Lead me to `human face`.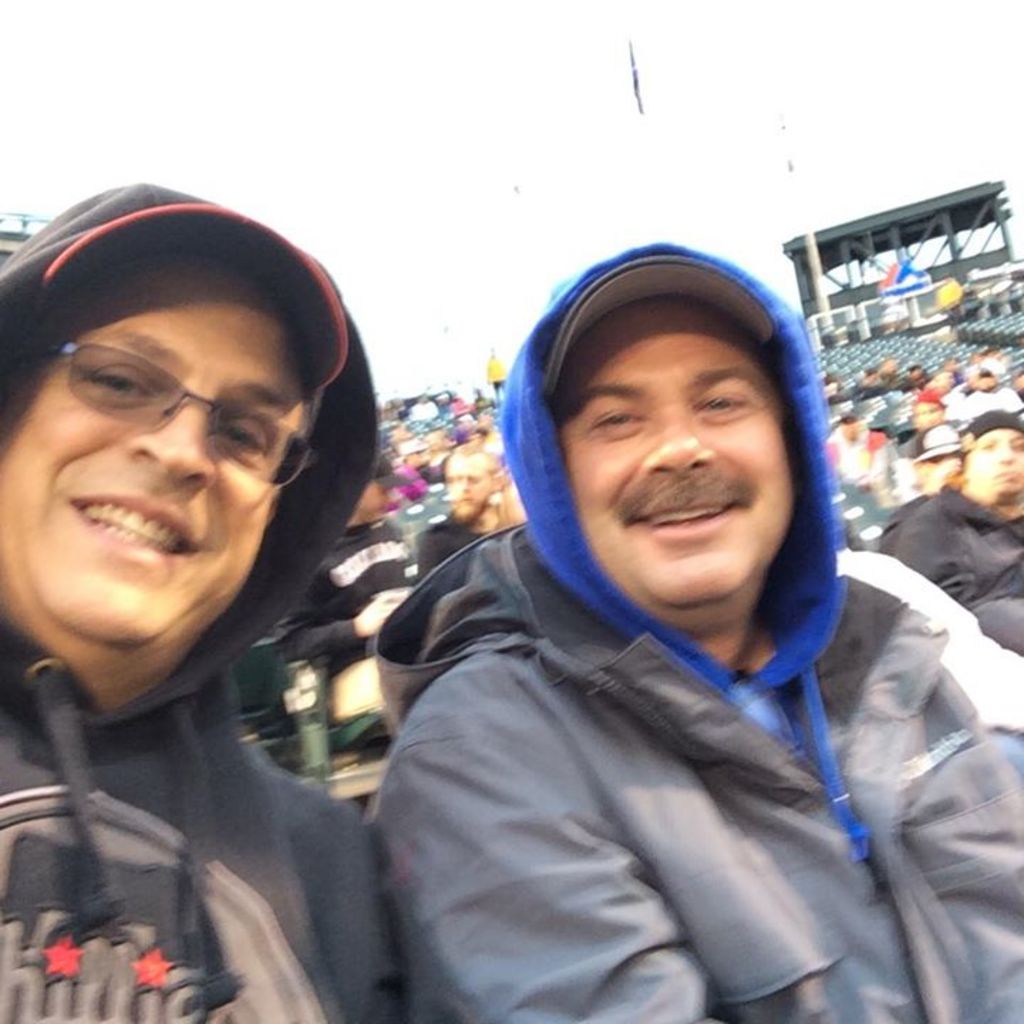
Lead to [left=565, top=314, right=796, bottom=590].
